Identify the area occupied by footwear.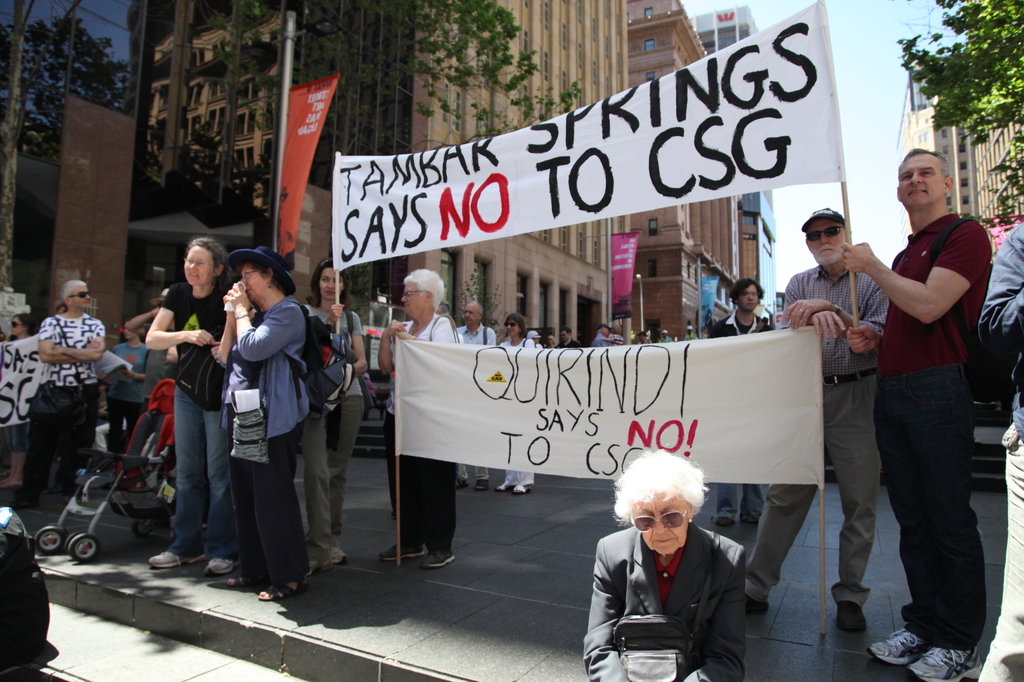
Area: pyautogui.locateOnScreen(474, 478, 493, 489).
